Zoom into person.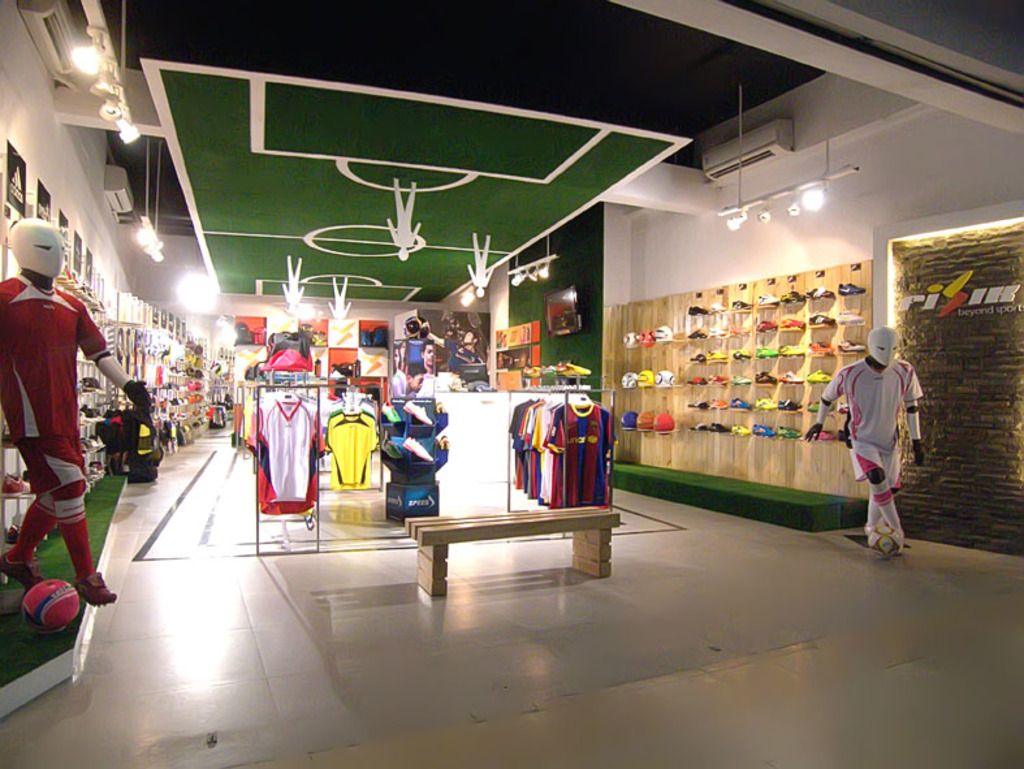
Zoom target: detection(804, 327, 928, 554).
